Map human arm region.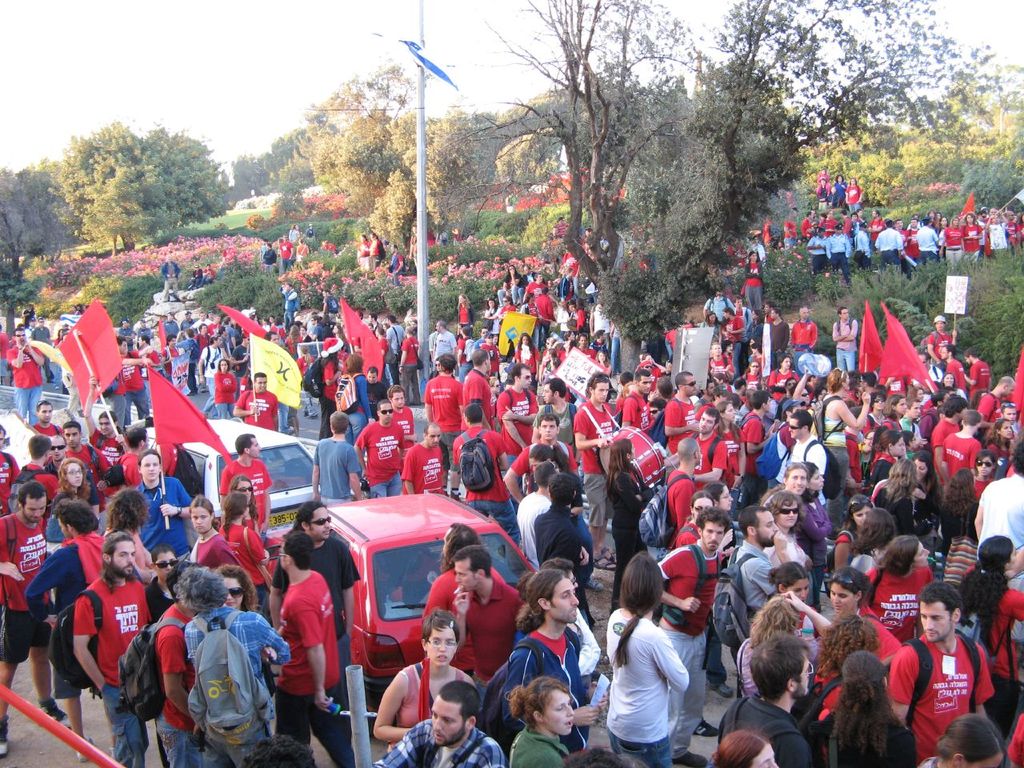
Mapped to select_region(358, 432, 362, 460).
